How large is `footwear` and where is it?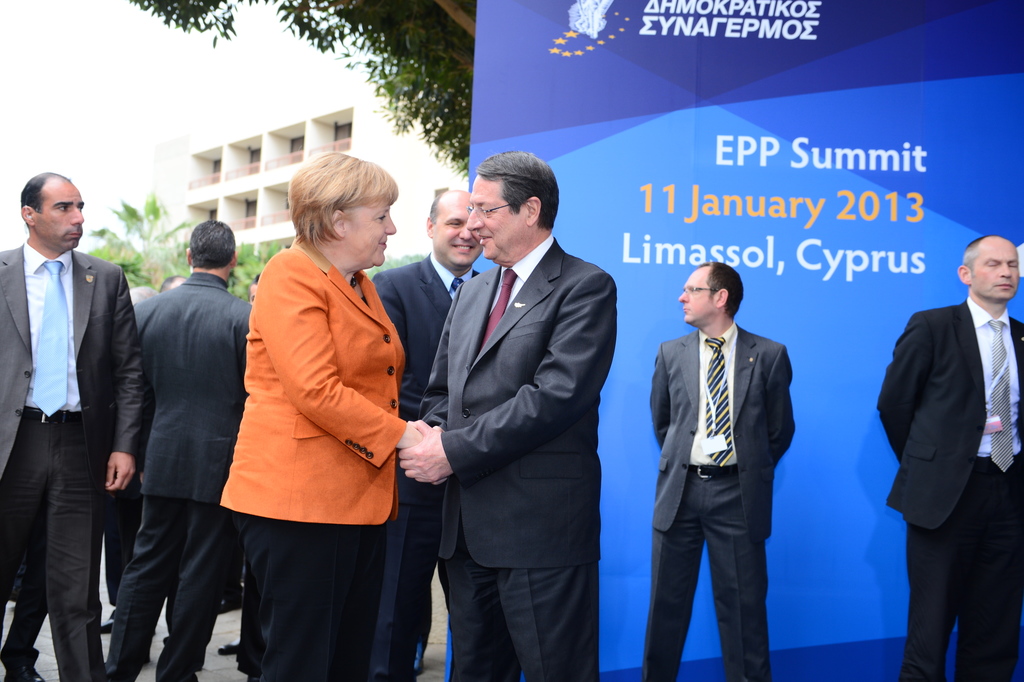
Bounding box: <bbox>216, 636, 241, 656</bbox>.
